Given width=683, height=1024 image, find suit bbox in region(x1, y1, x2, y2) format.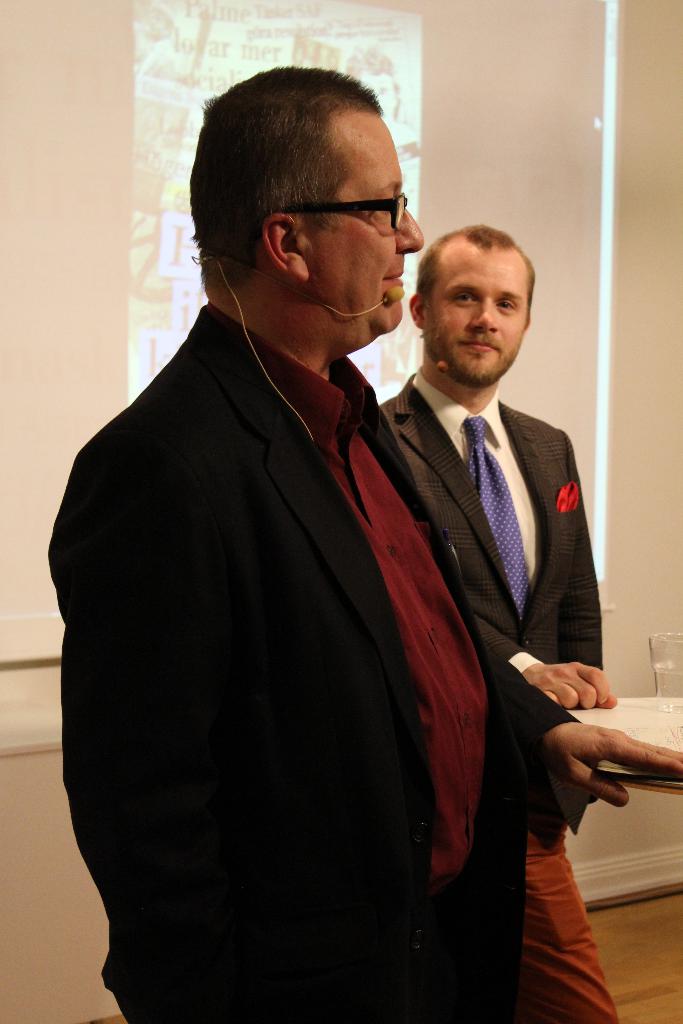
region(45, 298, 575, 1023).
